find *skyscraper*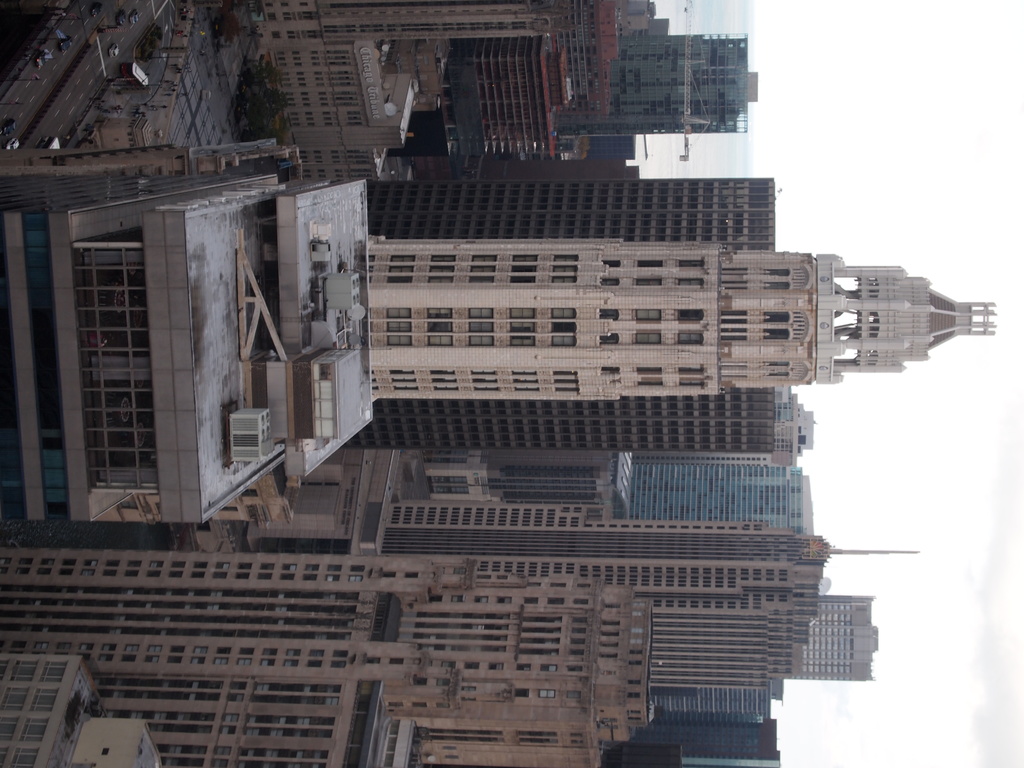
crop(636, 683, 780, 756)
